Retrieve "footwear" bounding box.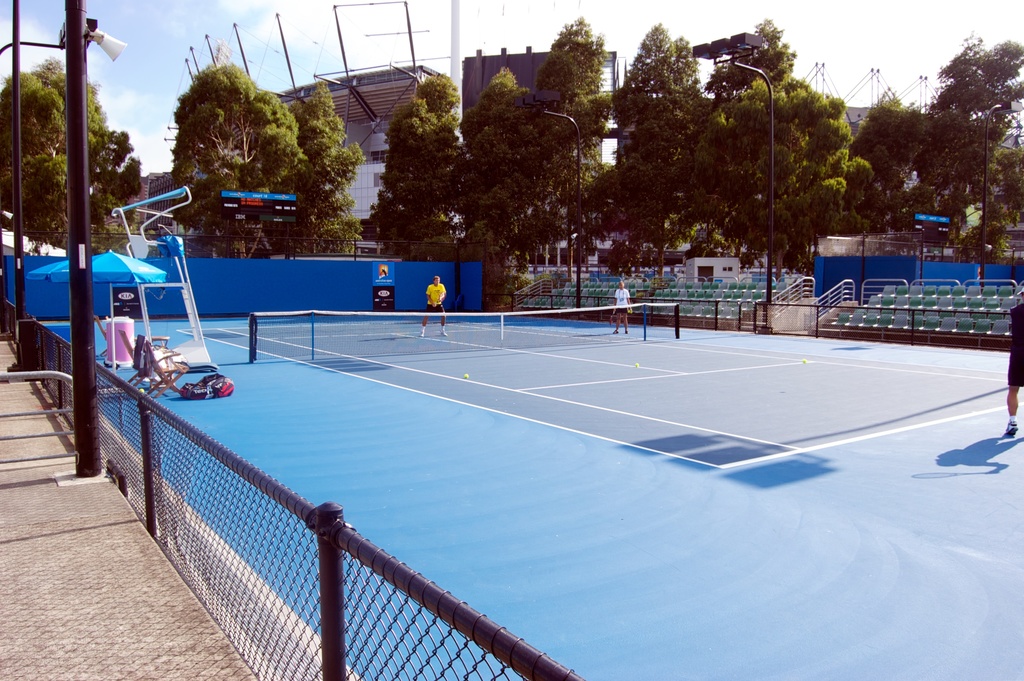
Bounding box: rect(445, 336, 453, 338).
